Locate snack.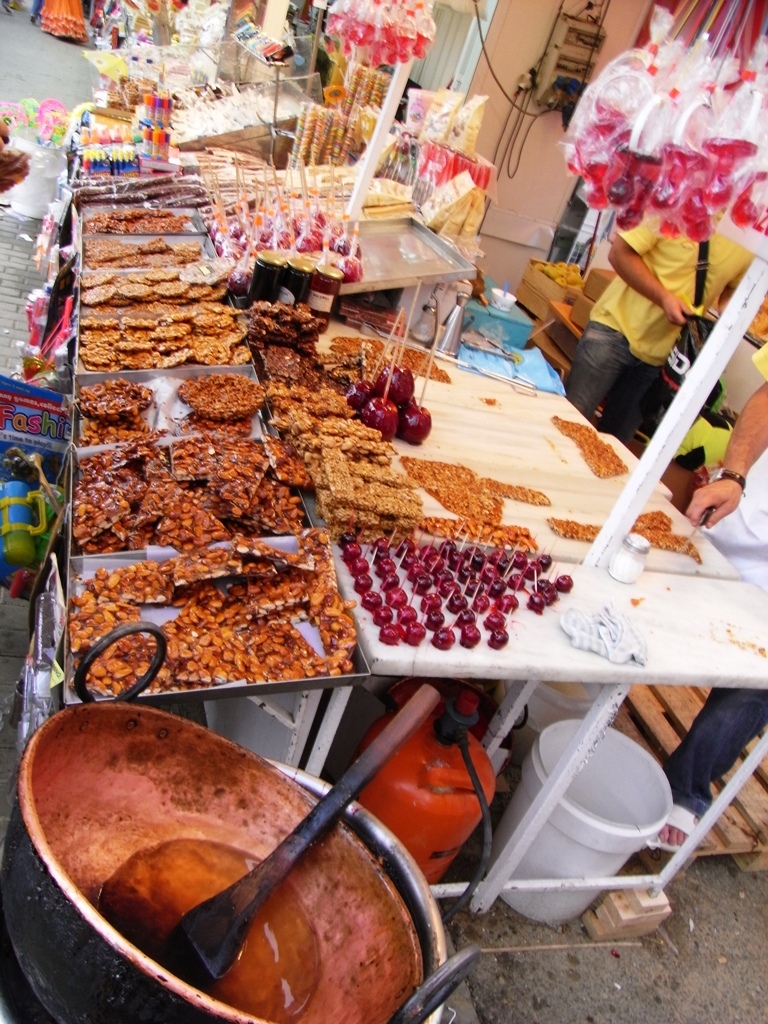
Bounding box: [544,514,602,541].
